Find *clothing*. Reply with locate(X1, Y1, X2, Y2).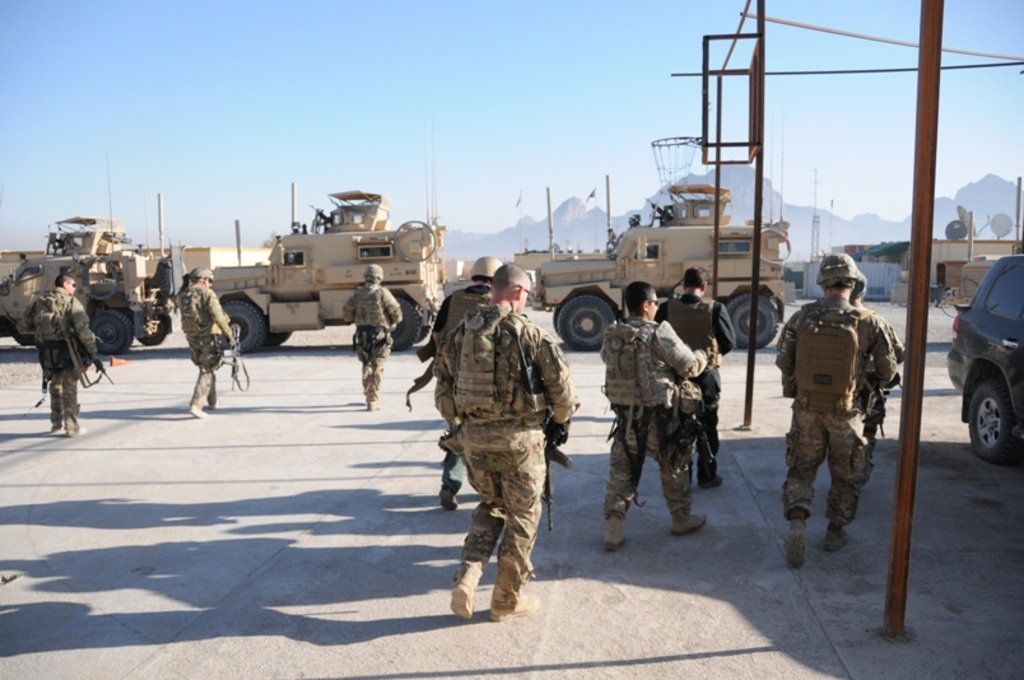
locate(358, 261, 383, 284).
